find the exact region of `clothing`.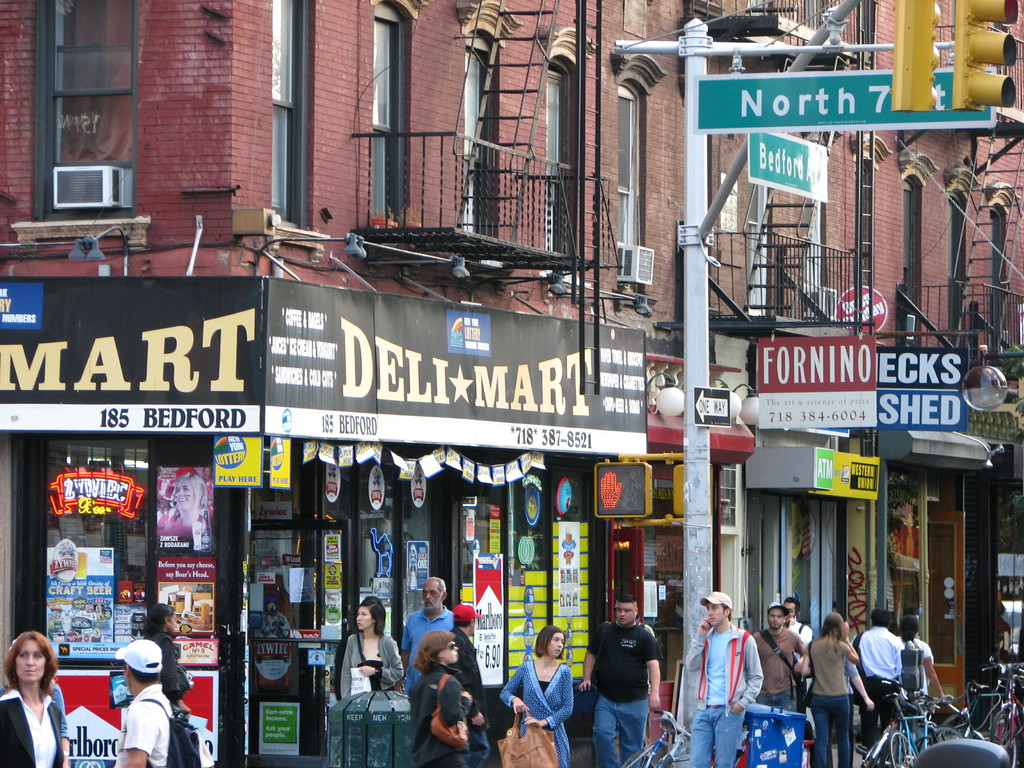
Exact region: bbox=(0, 684, 64, 767).
